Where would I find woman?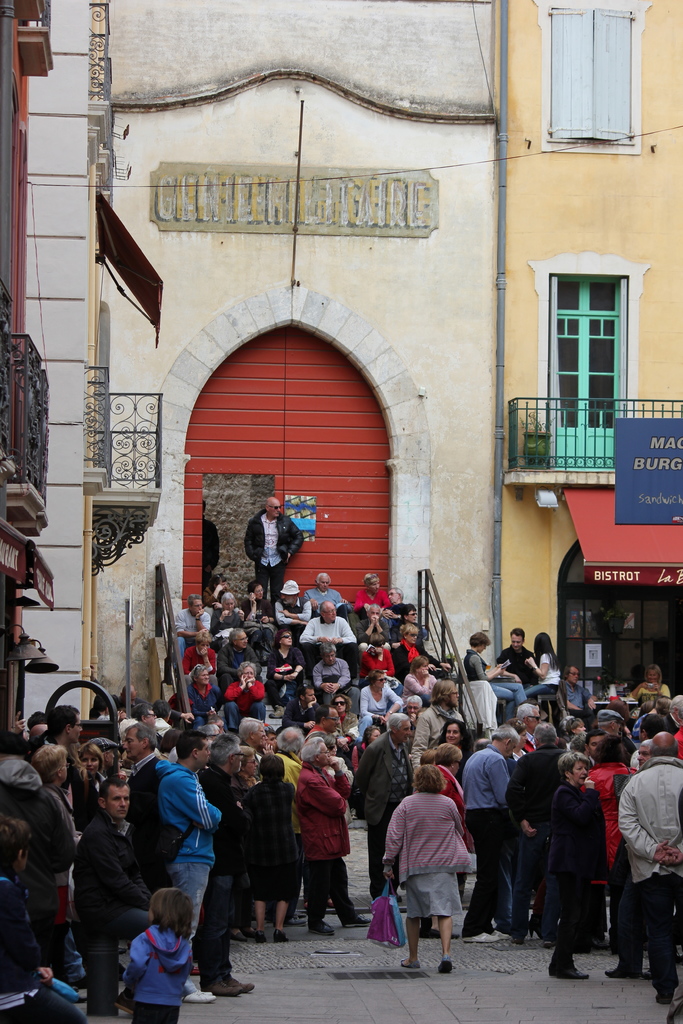
At bbox(351, 722, 384, 774).
